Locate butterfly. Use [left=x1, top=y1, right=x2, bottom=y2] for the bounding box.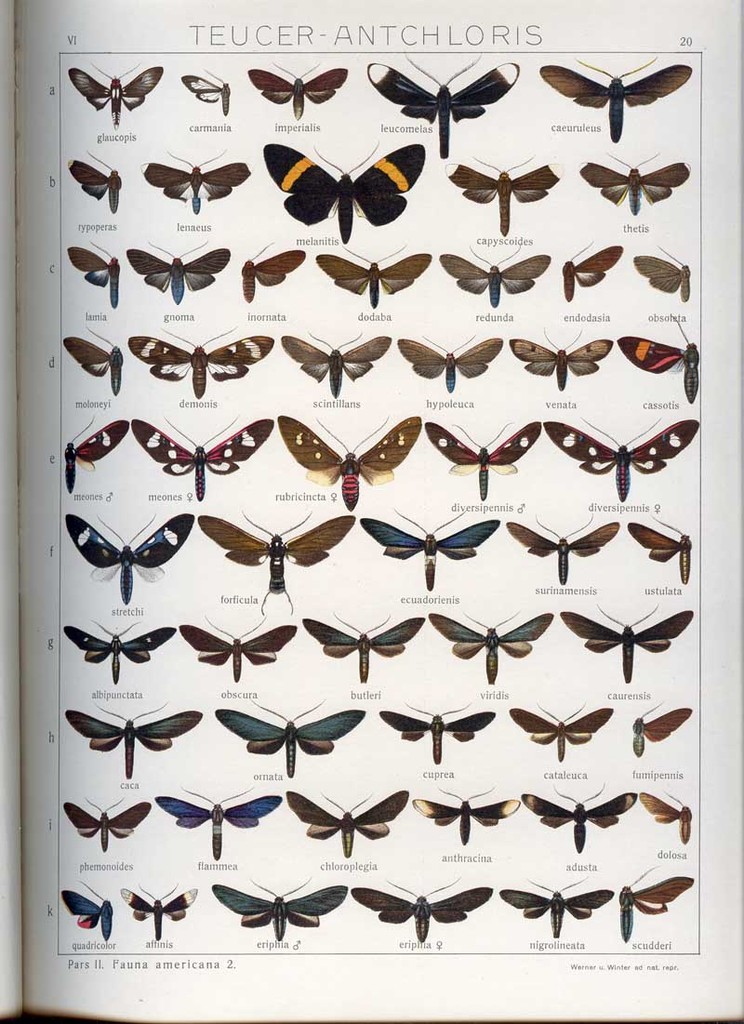
[left=358, top=501, right=517, bottom=593].
